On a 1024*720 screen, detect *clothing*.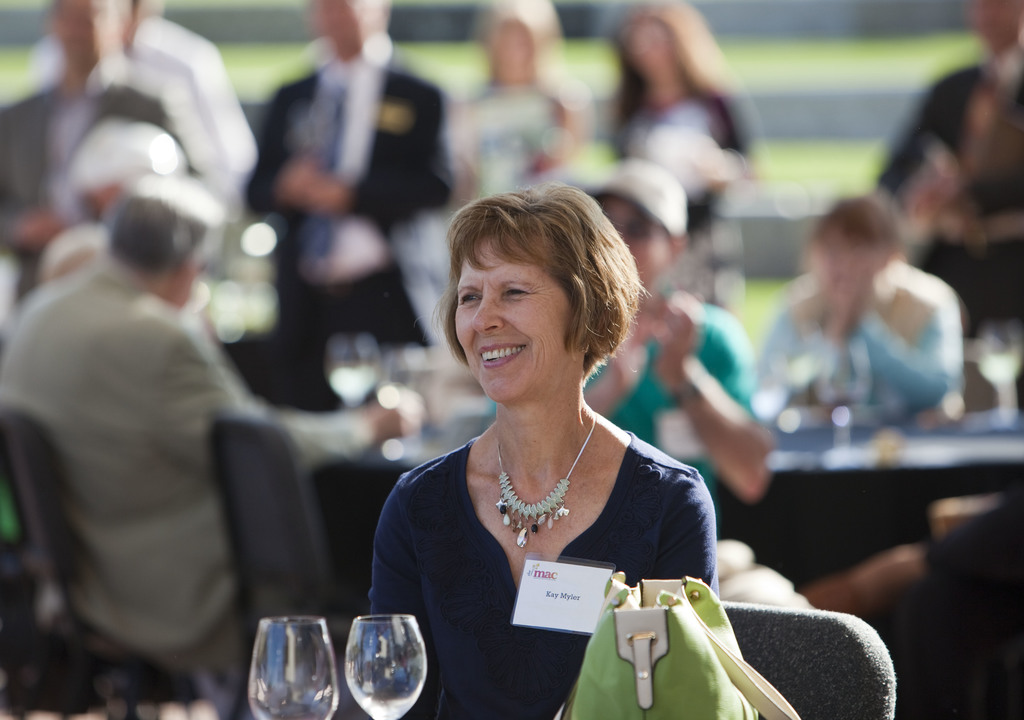
[x1=374, y1=434, x2=717, y2=719].
